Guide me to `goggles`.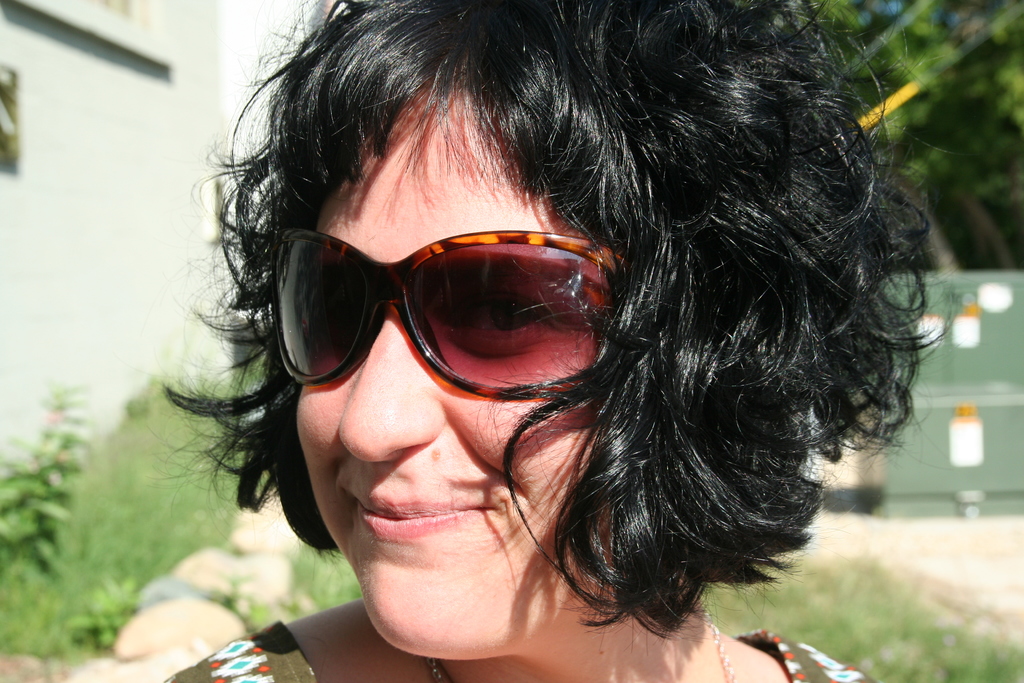
Guidance: detection(268, 210, 636, 404).
